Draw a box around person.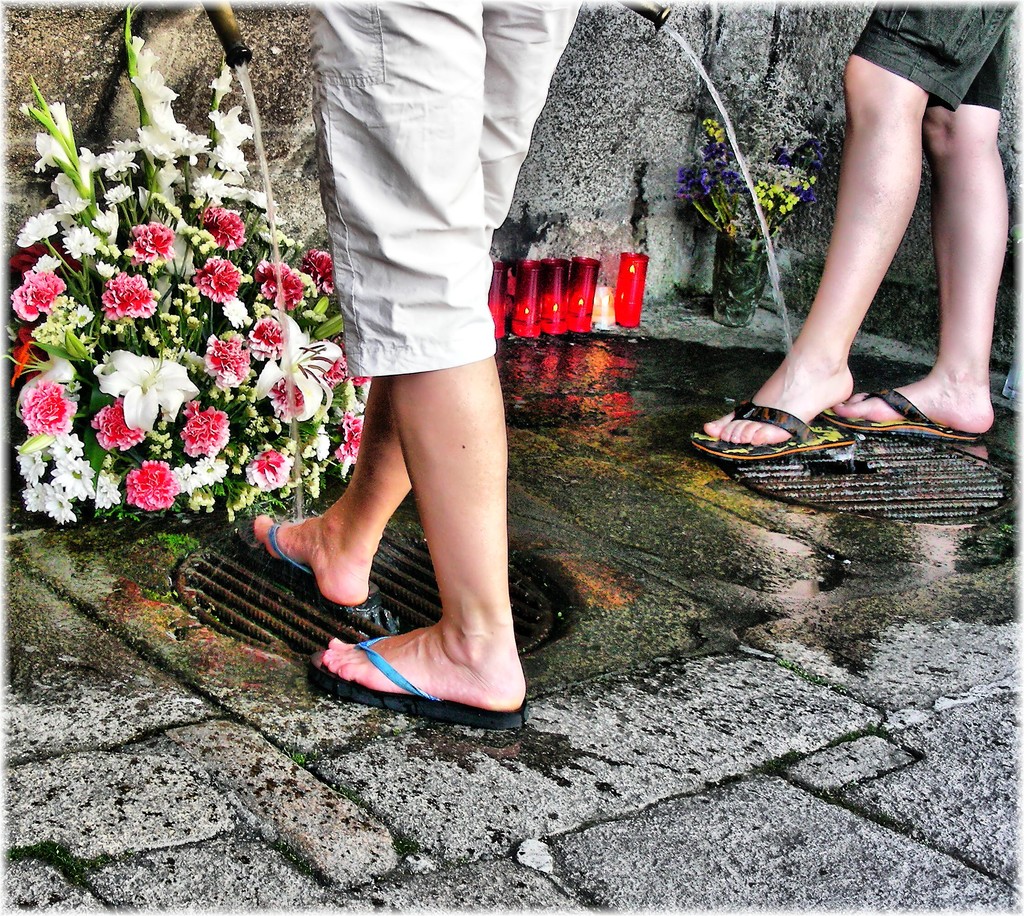
bbox=[234, 0, 588, 730].
